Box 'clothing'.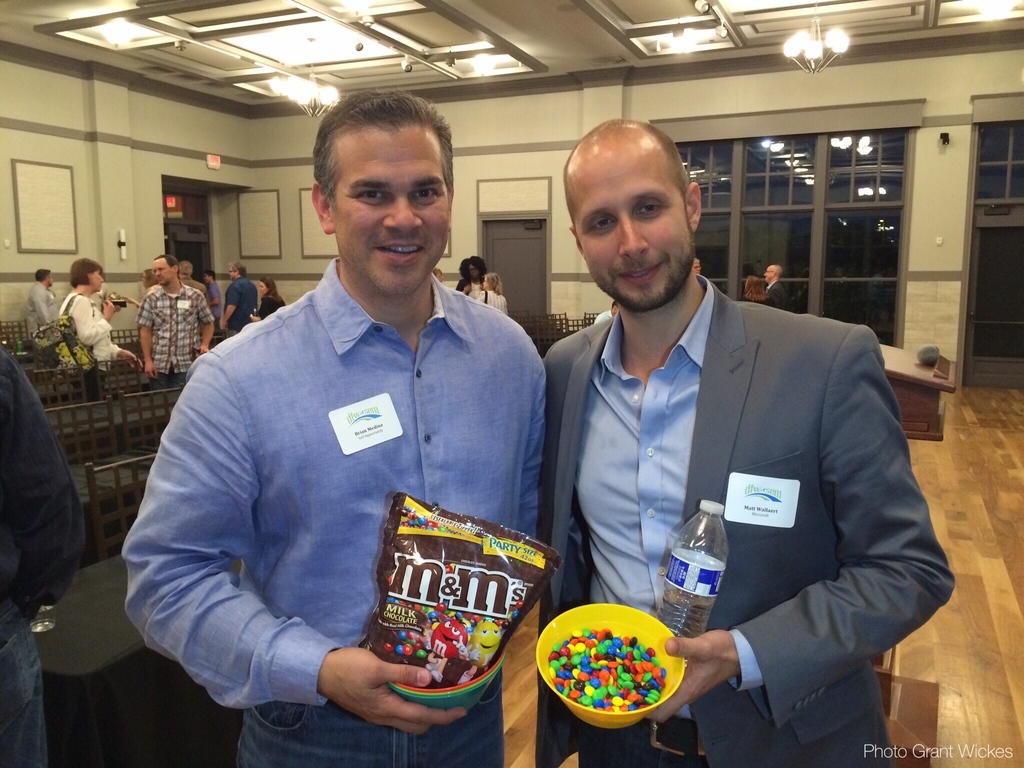
758,277,790,310.
